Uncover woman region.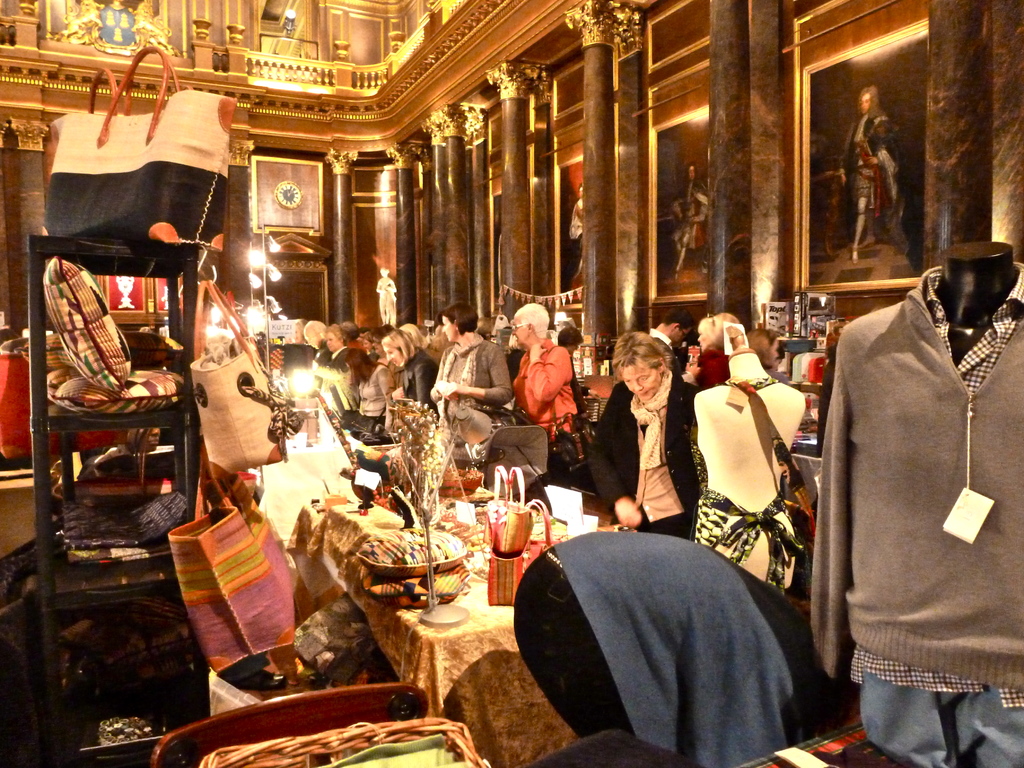
Uncovered: region(428, 300, 510, 408).
